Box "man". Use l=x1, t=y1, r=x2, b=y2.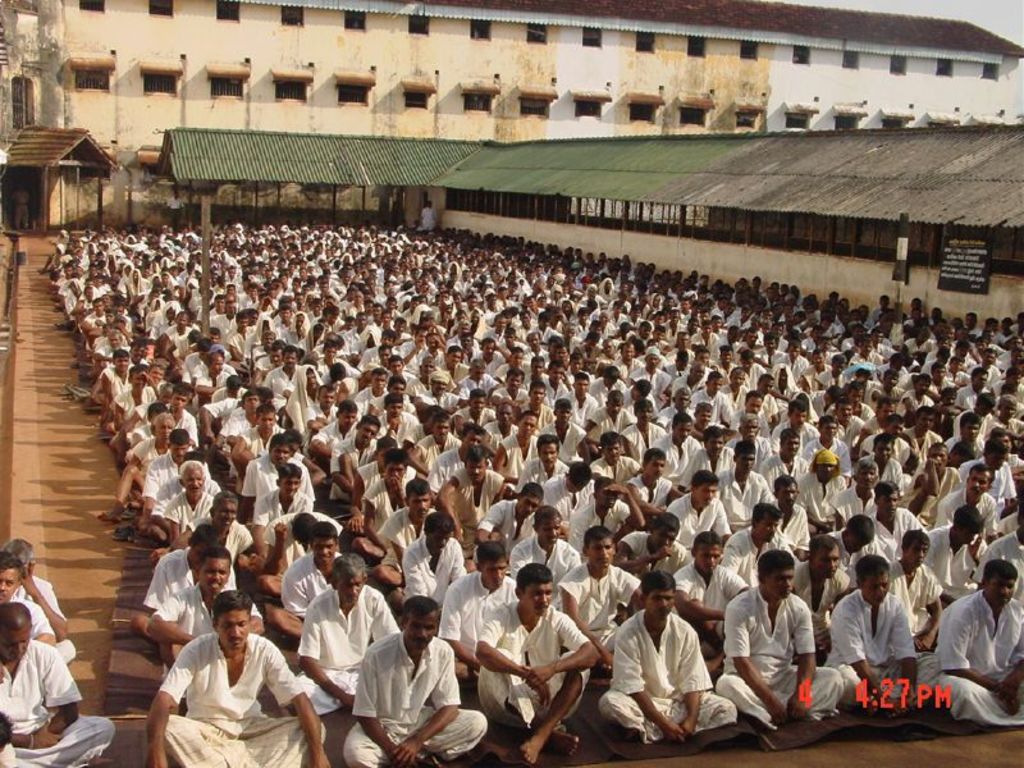
l=0, t=539, r=69, b=666.
